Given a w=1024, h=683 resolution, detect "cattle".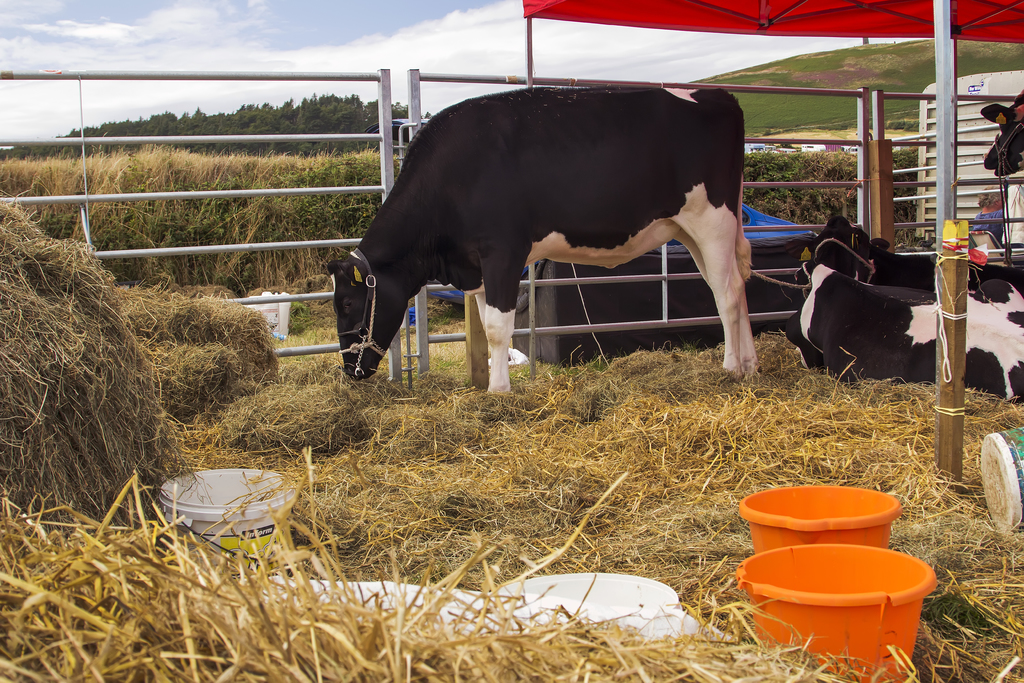
BBox(786, 219, 1023, 404).
